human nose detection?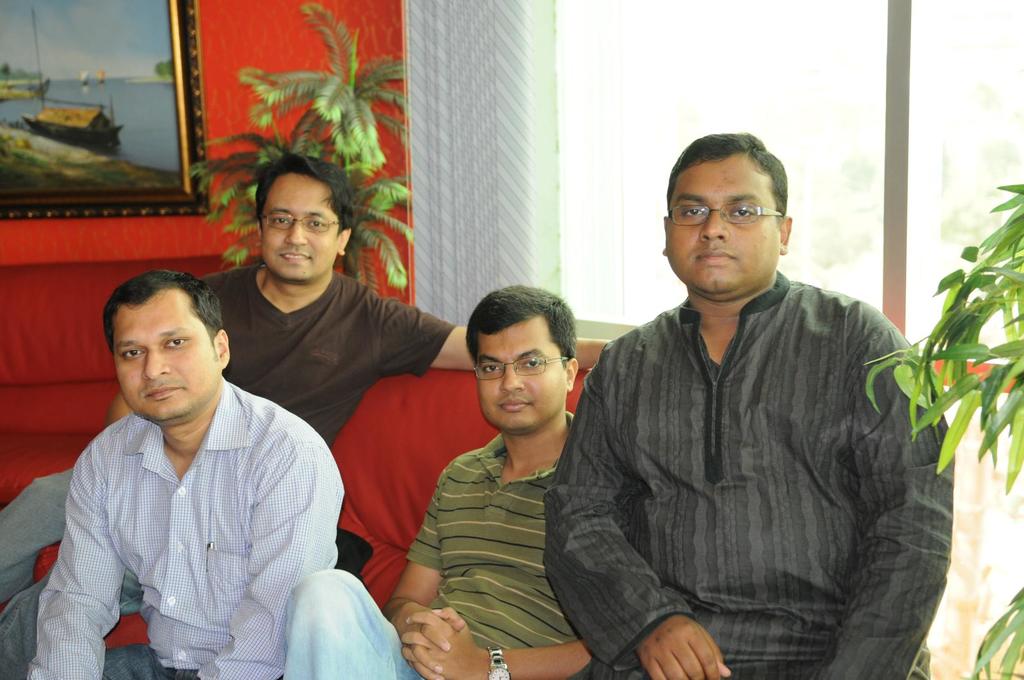
crop(139, 347, 170, 383)
